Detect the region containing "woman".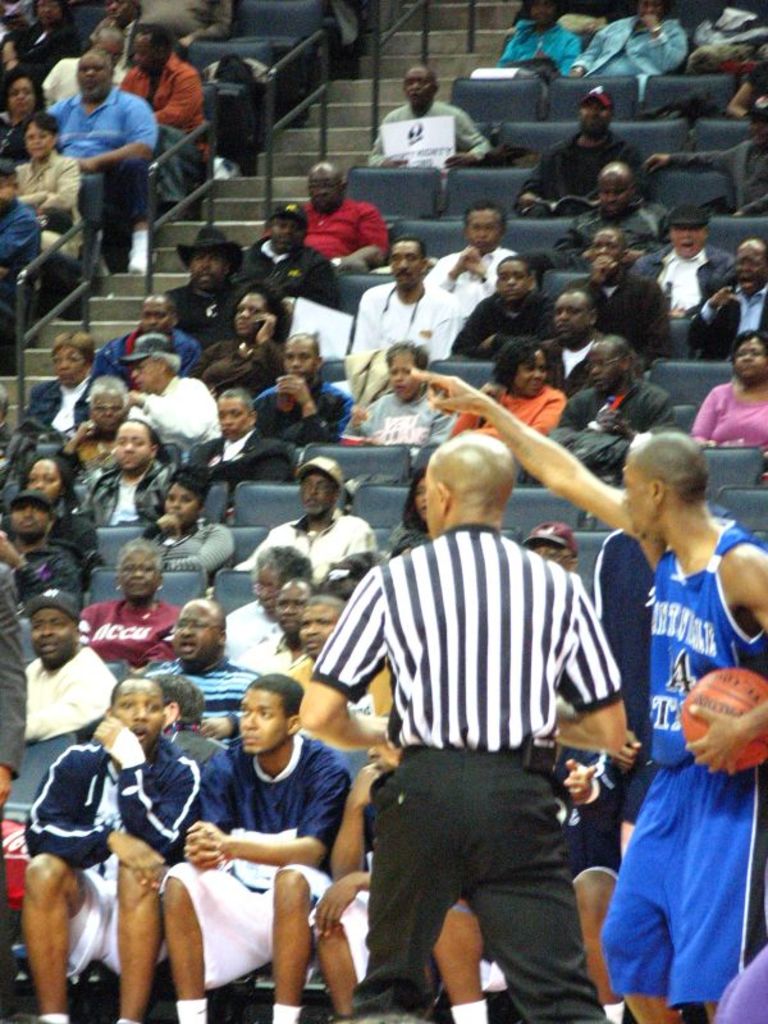
(451,334,563,449).
